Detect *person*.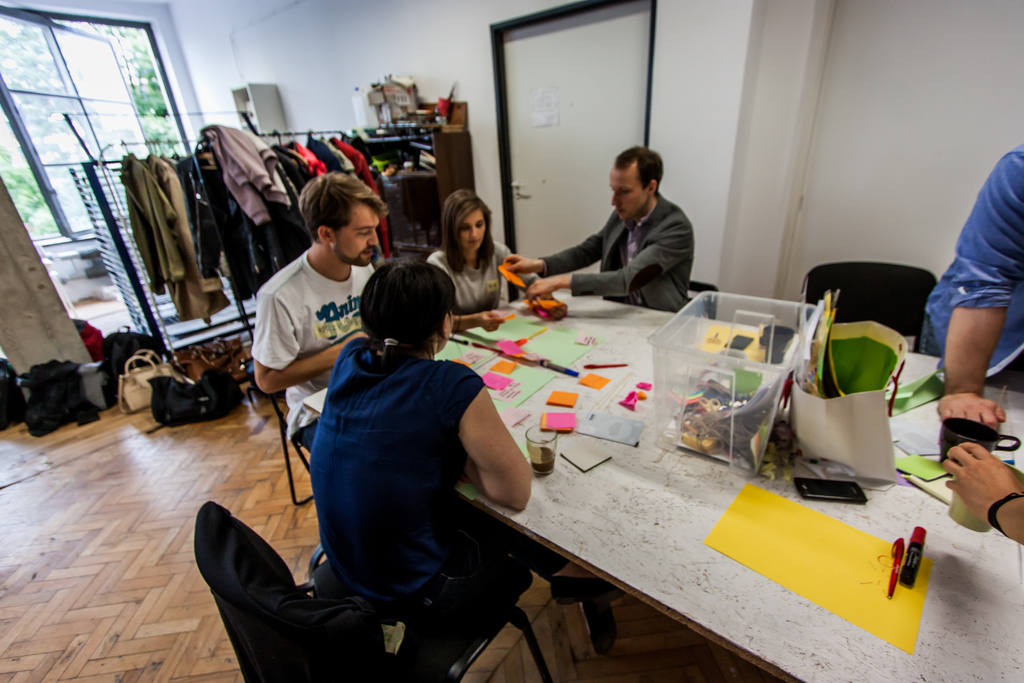
Detected at l=916, t=133, r=1023, b=431.
